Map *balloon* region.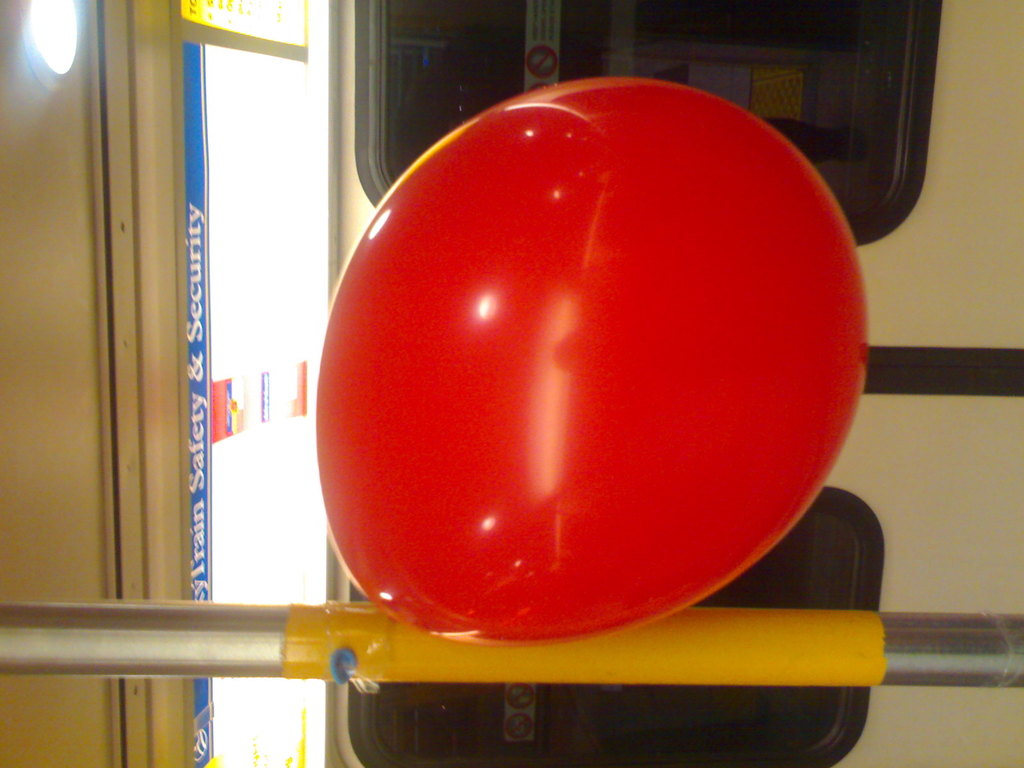
Mapped to {"x1": 314, "y1": 76, "x2": 875, "y2": 647}.
